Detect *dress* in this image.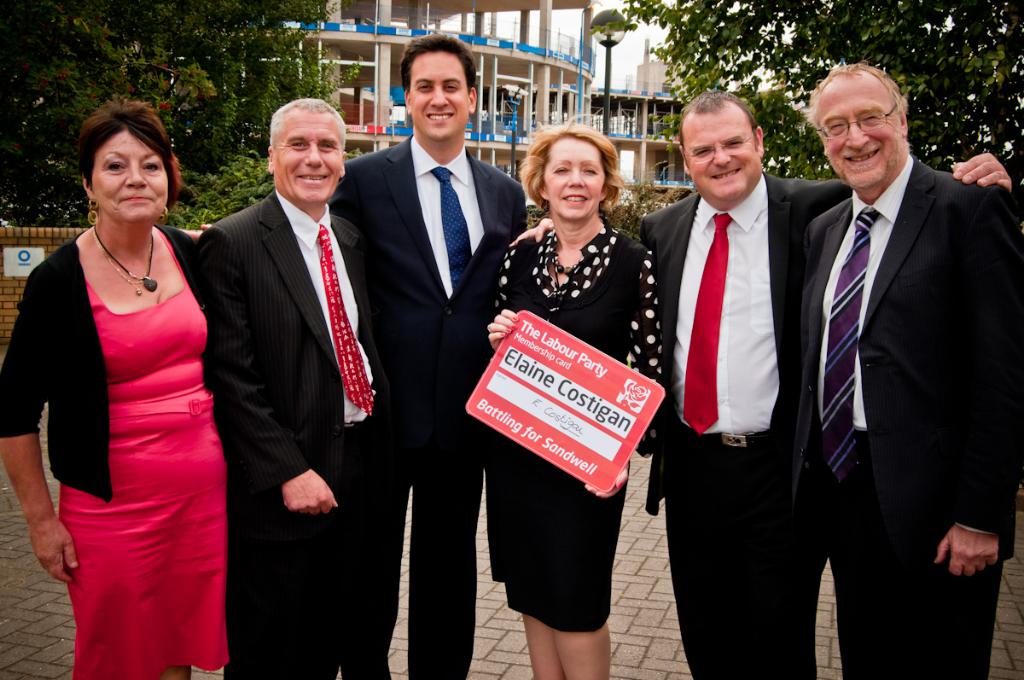
Detection: region(481, 223, 665, 631).
